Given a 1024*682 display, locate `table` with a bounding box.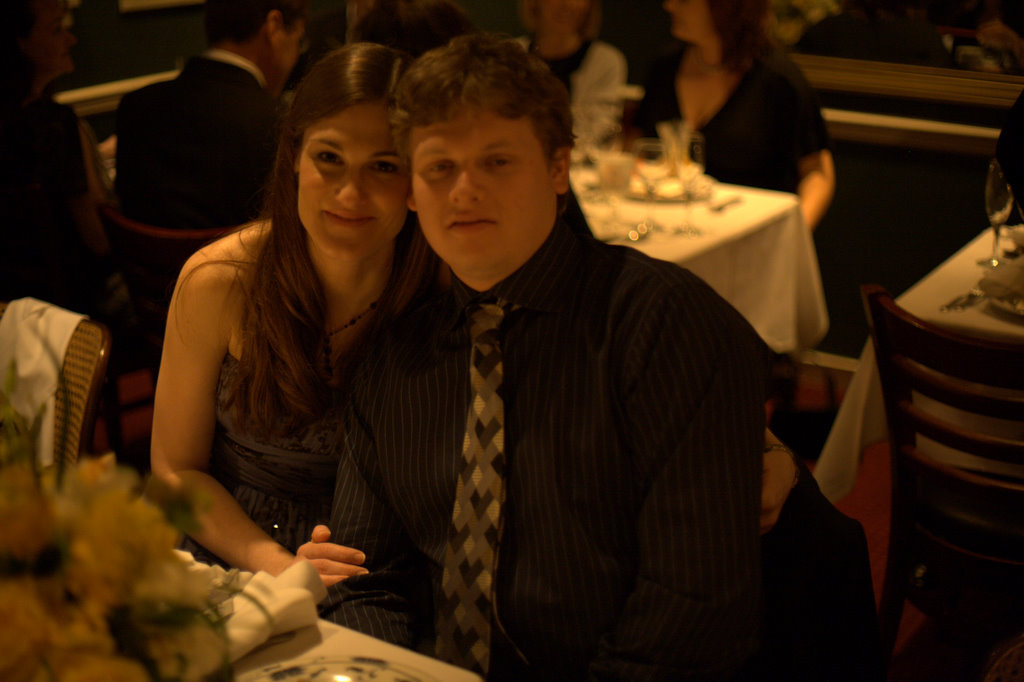
Located: left=814, top=225, right=1023, bottom=509.
